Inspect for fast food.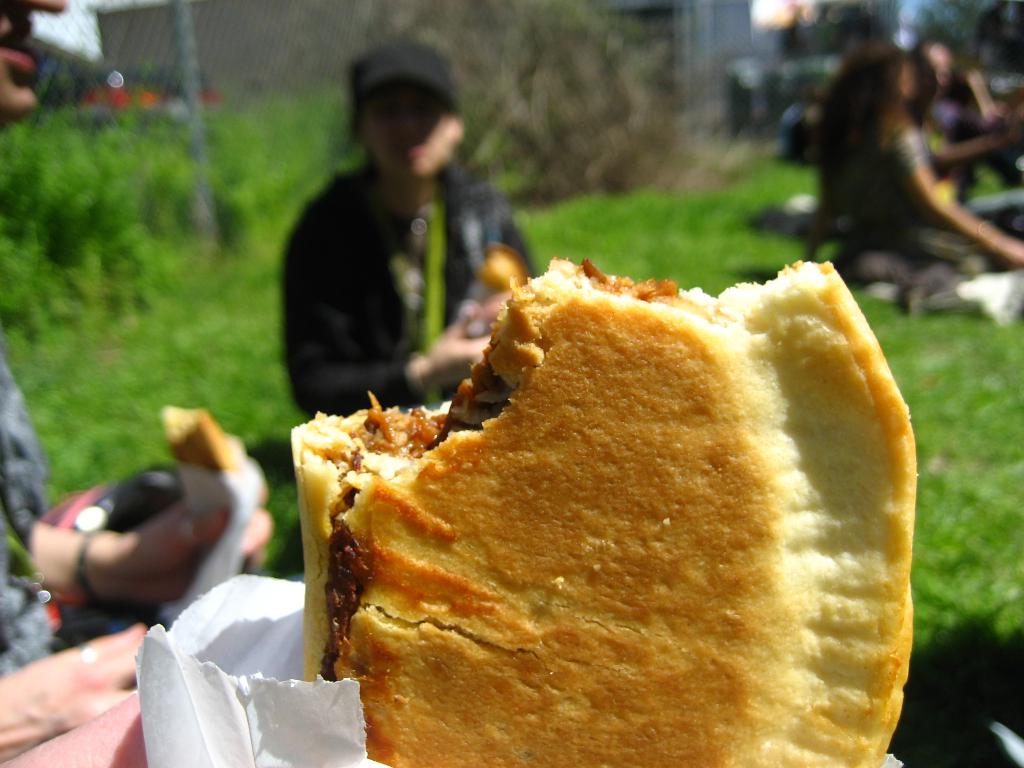
Inspection: x1=159 y1=405 x2=235 y2=476.
